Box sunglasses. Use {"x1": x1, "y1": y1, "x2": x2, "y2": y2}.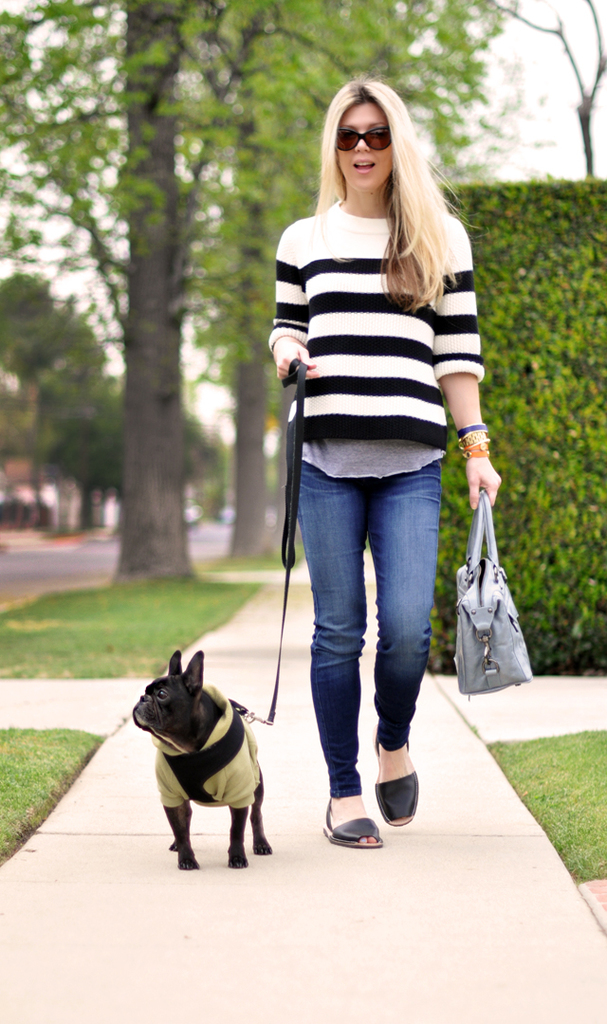
{"x1": 337, "y1": 127, "x2": 392, "y2": 154}.
